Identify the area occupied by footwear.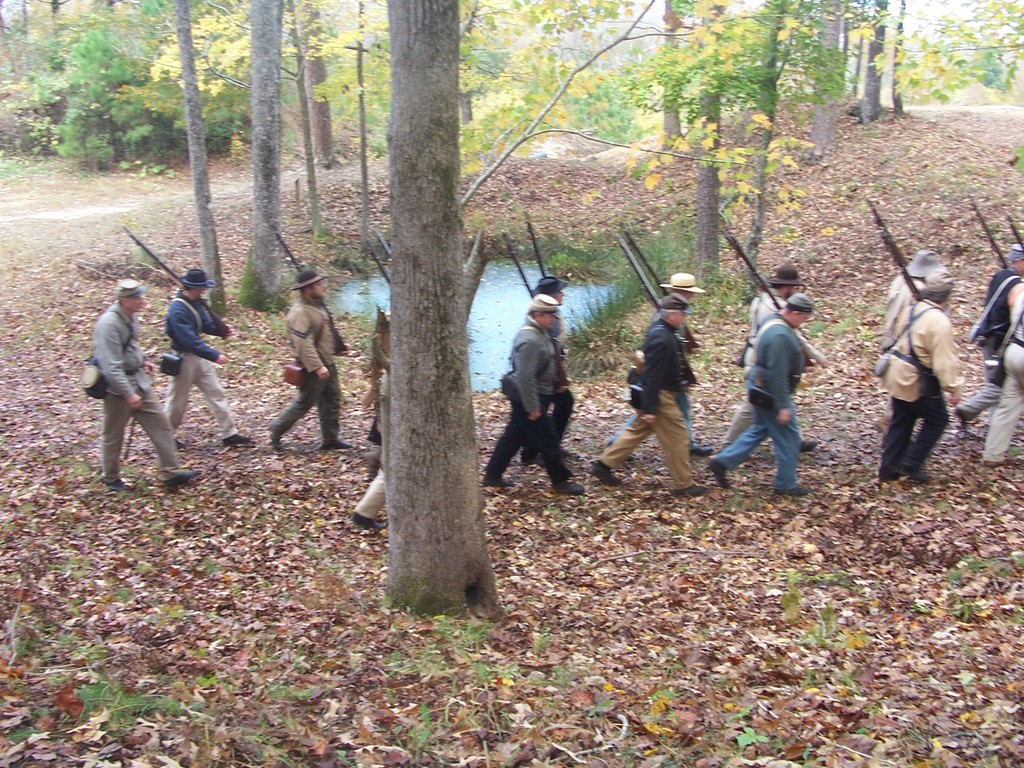
Area: 984, 460, 1008, 468.
